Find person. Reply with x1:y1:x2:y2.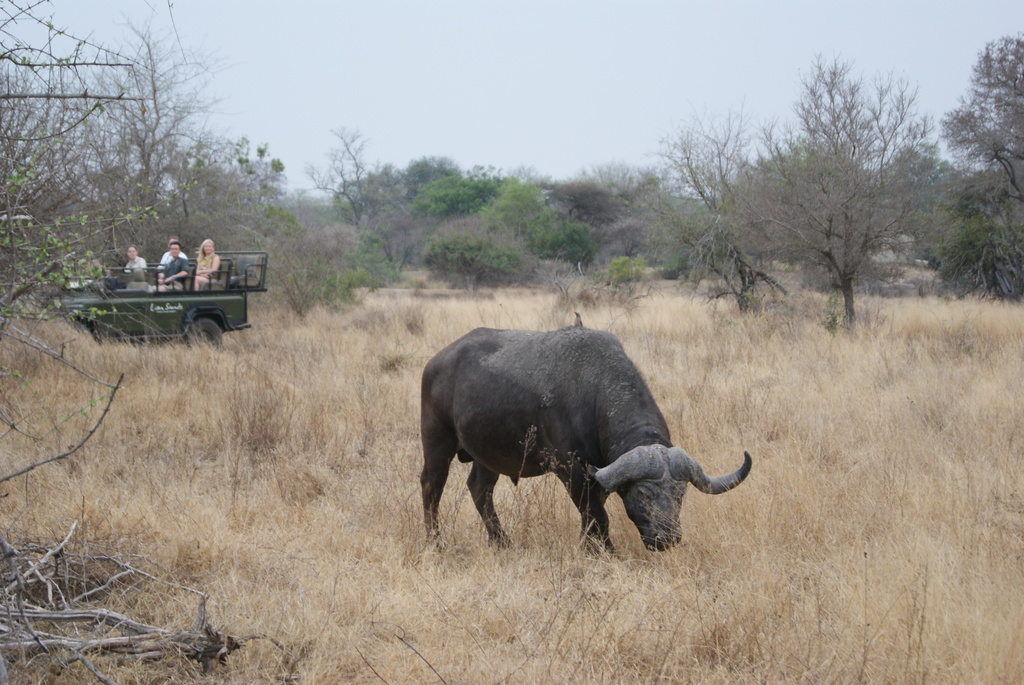
154:242:191:290.
